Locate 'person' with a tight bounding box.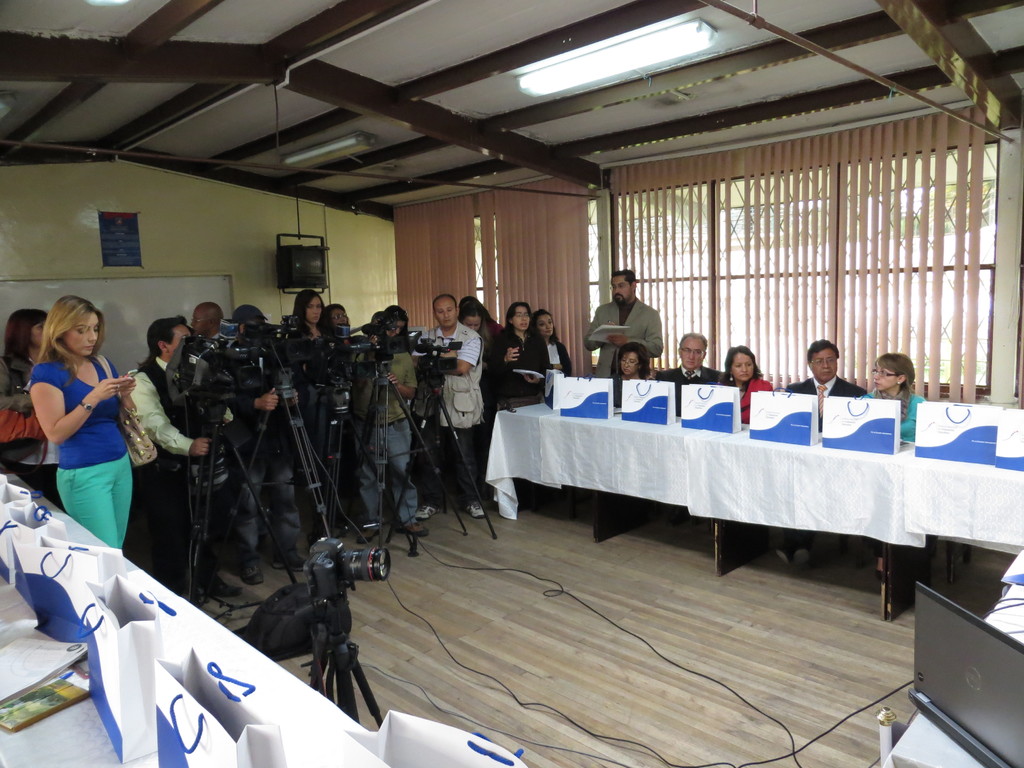
rect(129, 321, 213, 593).
